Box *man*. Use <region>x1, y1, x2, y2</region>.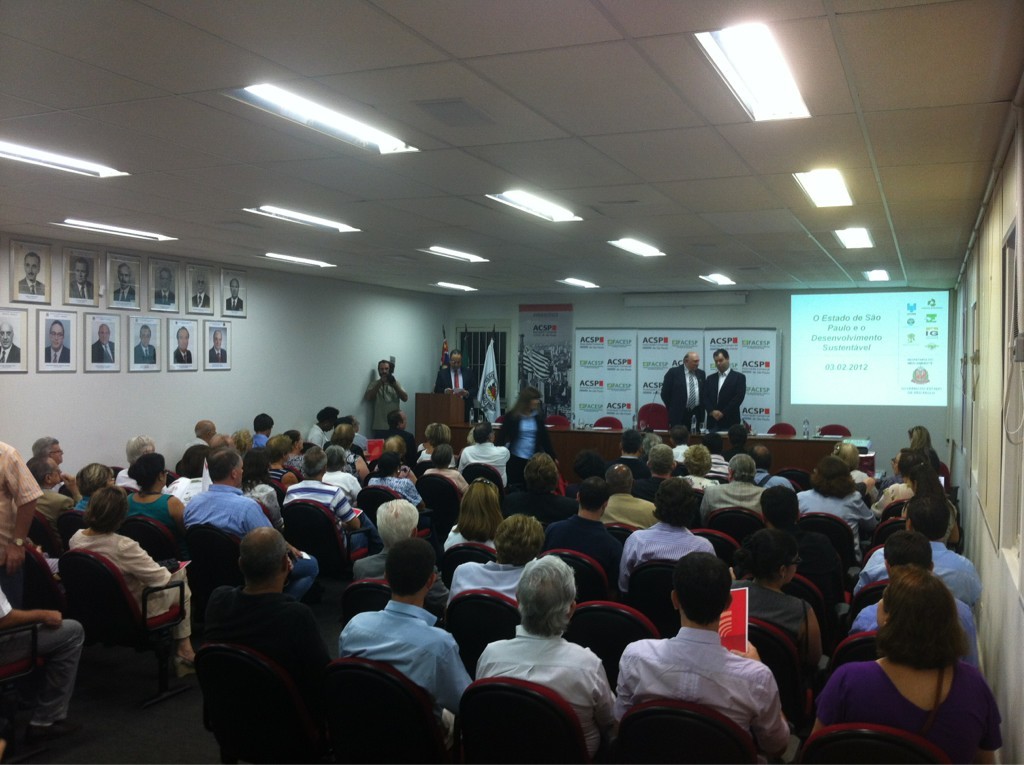
<region>667, 421, 690, 460</region>.
